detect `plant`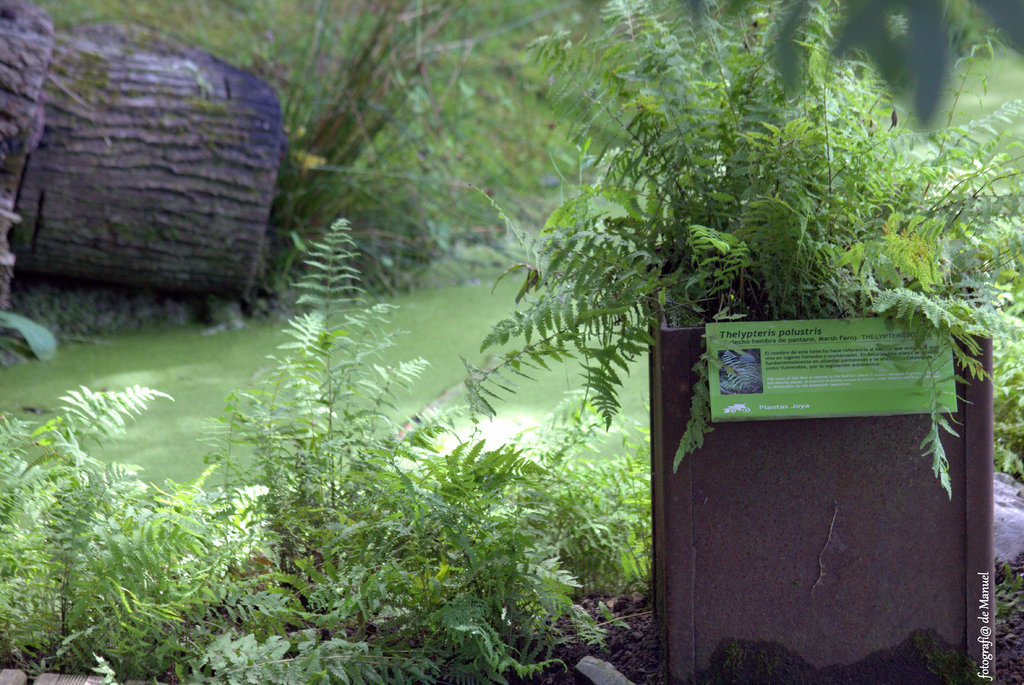
locate(982, 558, 1023, 684)
